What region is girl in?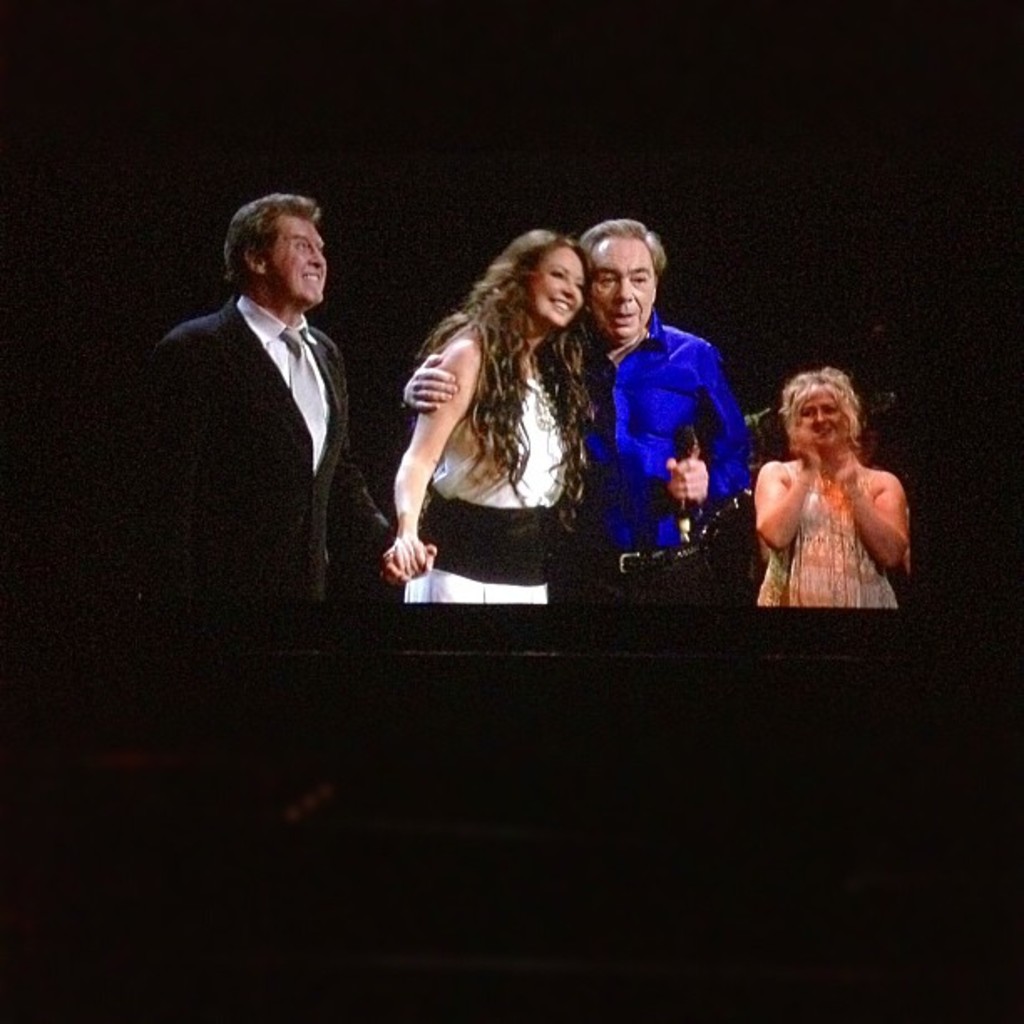
360/209/612/606.
